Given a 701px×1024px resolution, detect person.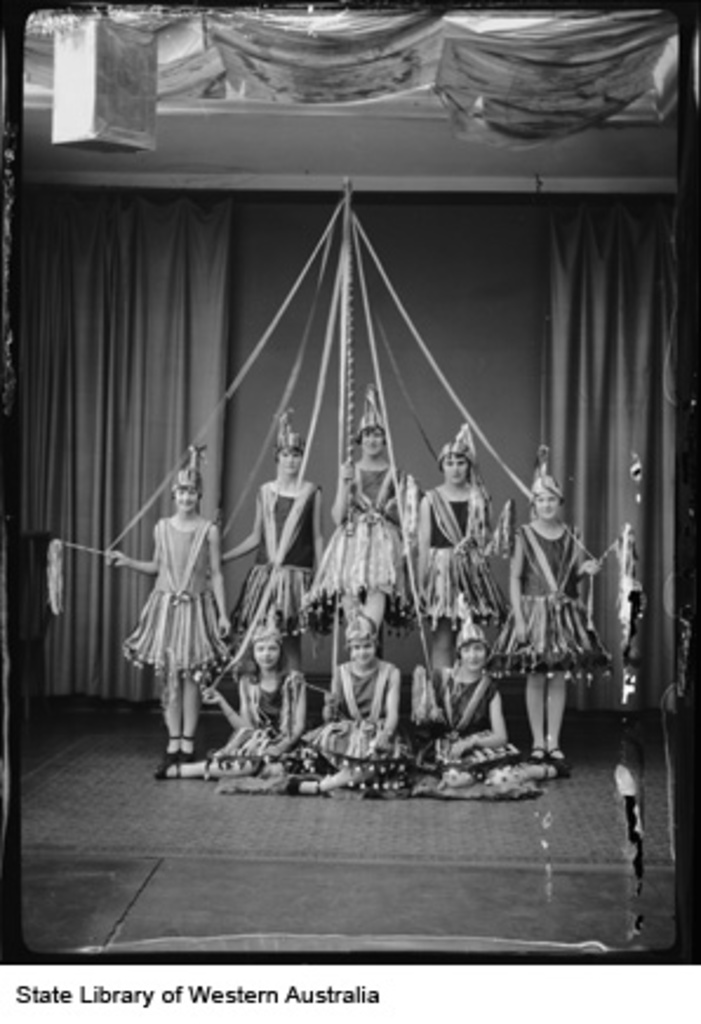
detection(306, 612, 419, 796).
